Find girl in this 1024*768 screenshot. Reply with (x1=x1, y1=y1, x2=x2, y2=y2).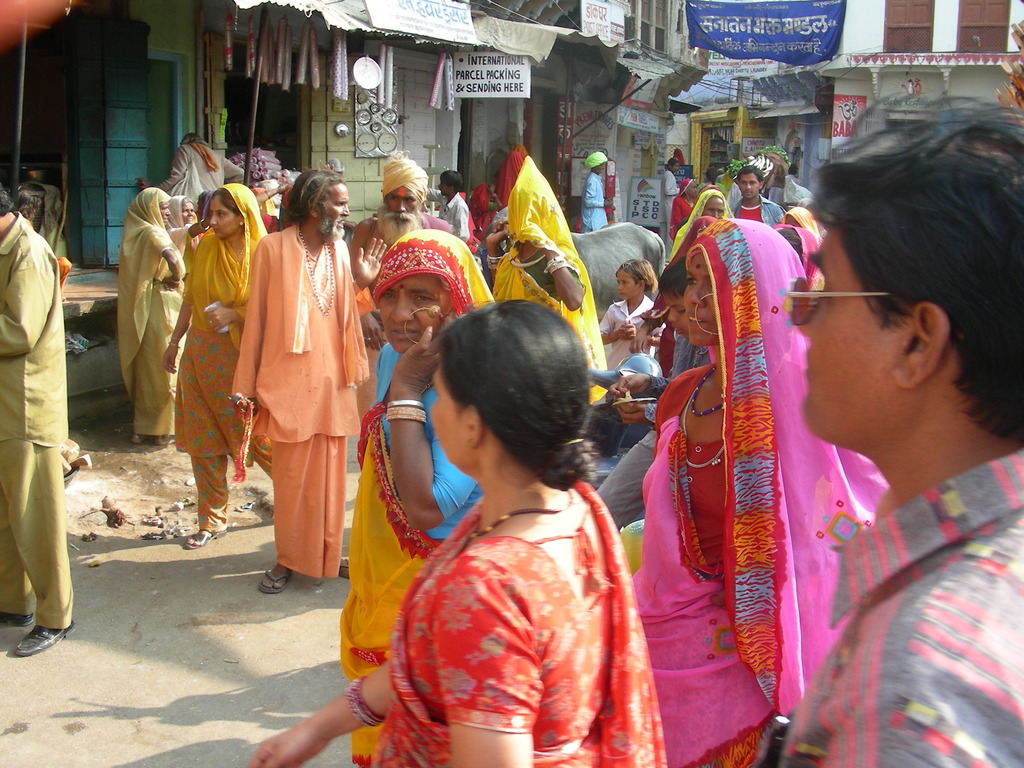
(x1=225, y1=292, x2=813, y2=767).
